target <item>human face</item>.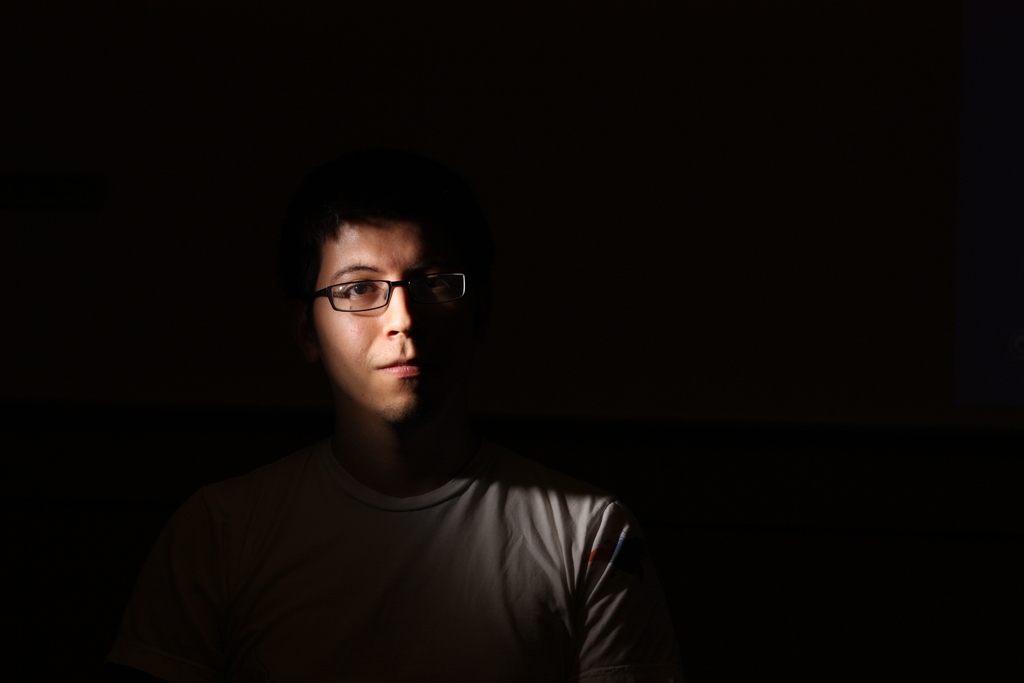
Target region: select_region(301, 222, 460, 420).
